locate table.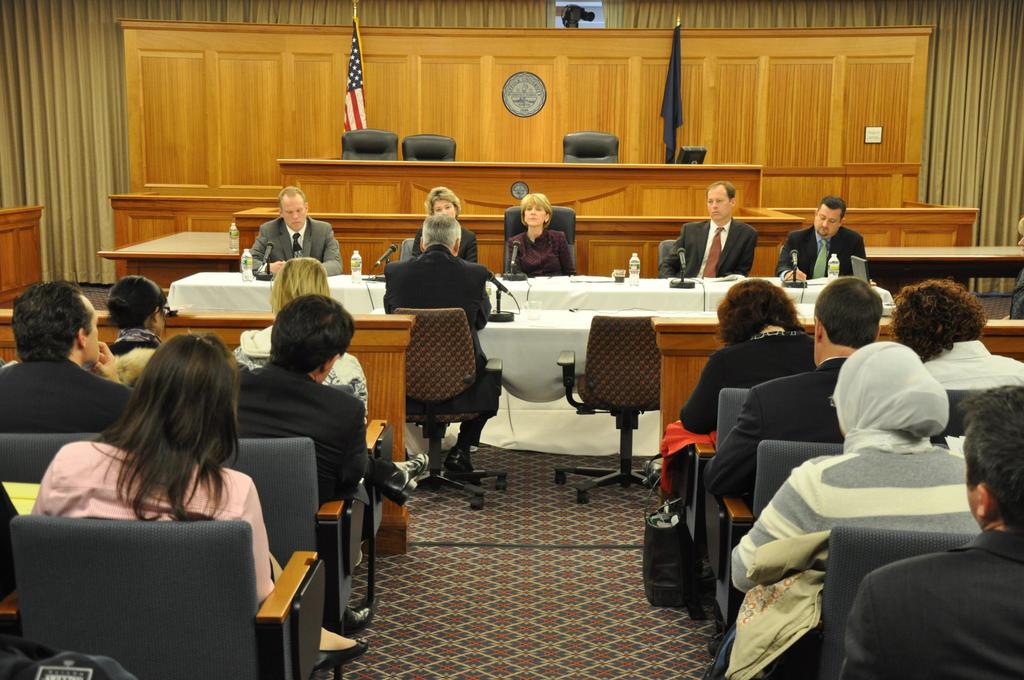
Bounding box: crop(0, 314, 413, 556).
